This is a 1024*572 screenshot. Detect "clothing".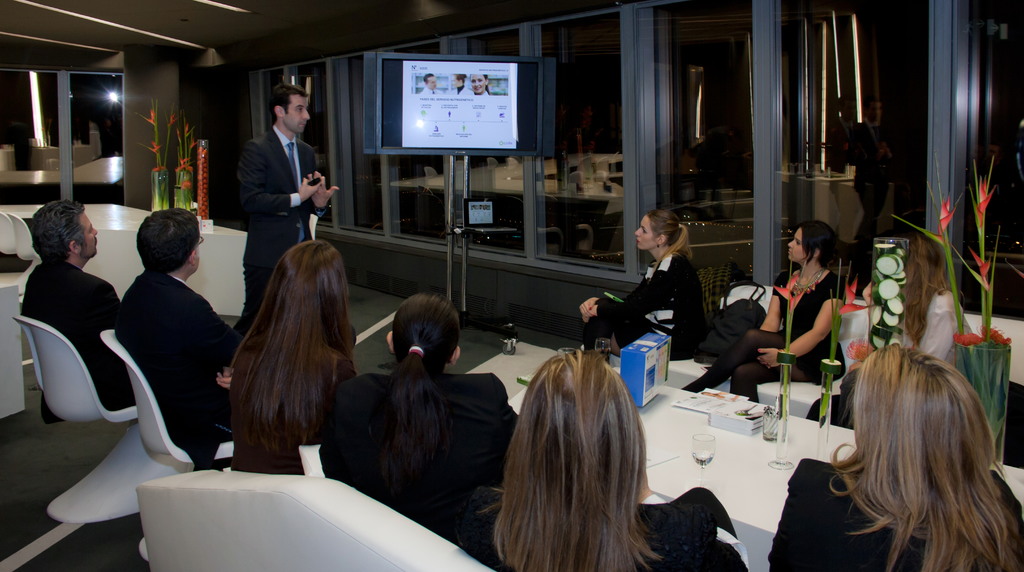
[x1=237, y1=122, x2=321, y2=331].
